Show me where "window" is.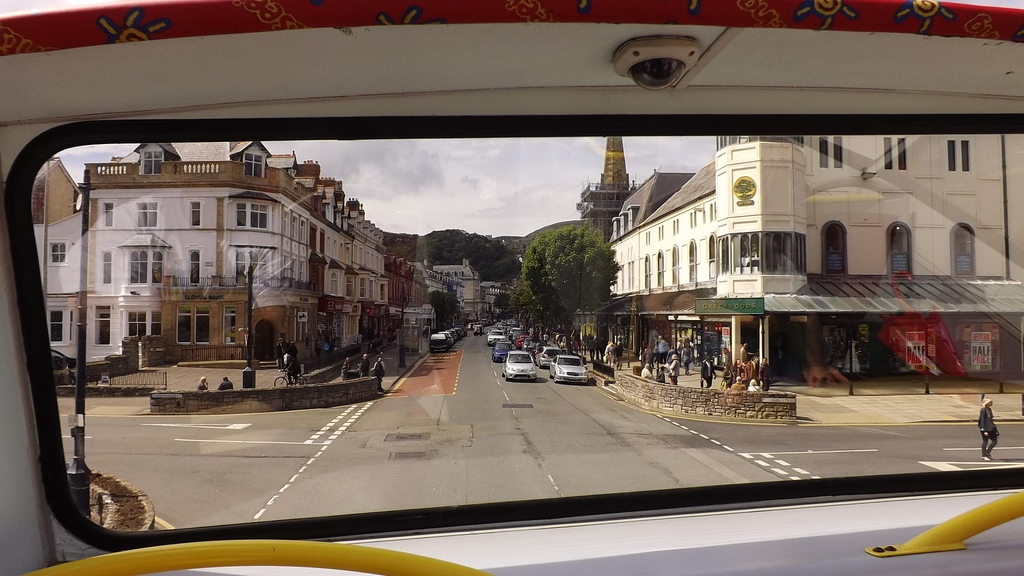
"window" is at (118, 234, 174, 289).
